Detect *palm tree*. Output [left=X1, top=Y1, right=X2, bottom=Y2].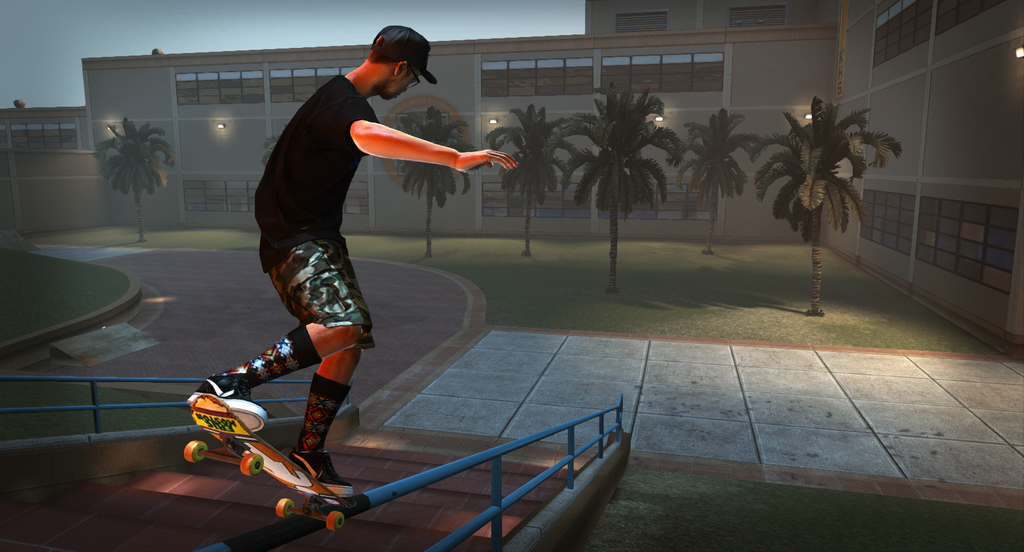
[left=378, top=101, right=476, bottom=255].
